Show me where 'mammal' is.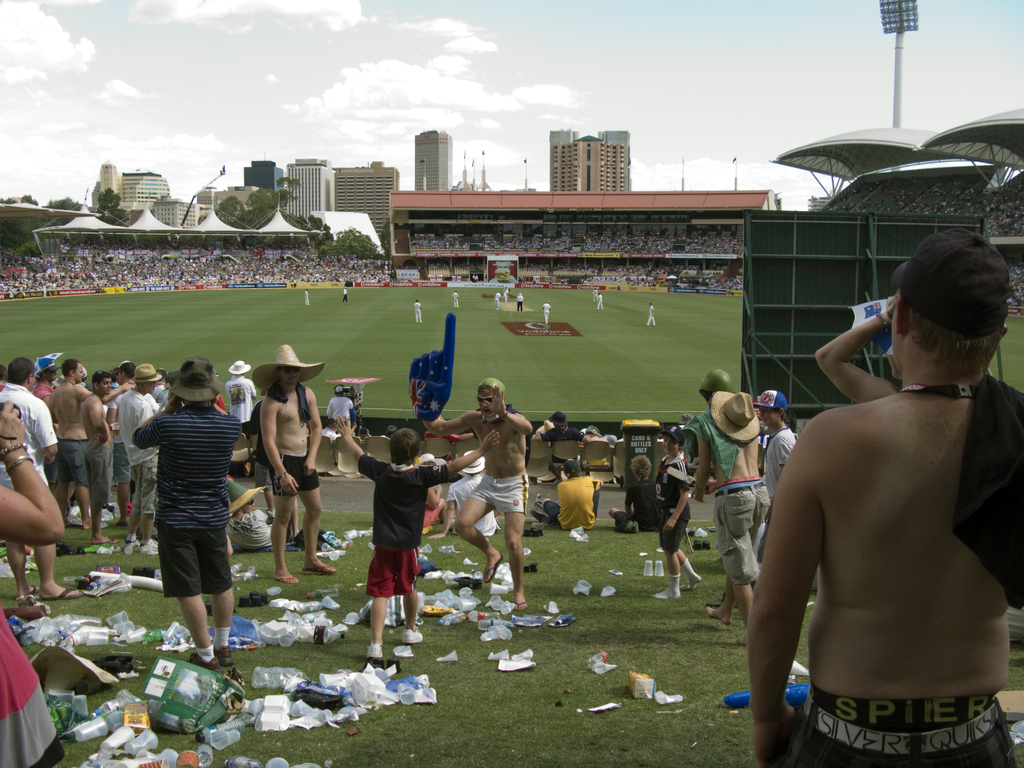
'mammal' is at [502, 287, 509, 304].
